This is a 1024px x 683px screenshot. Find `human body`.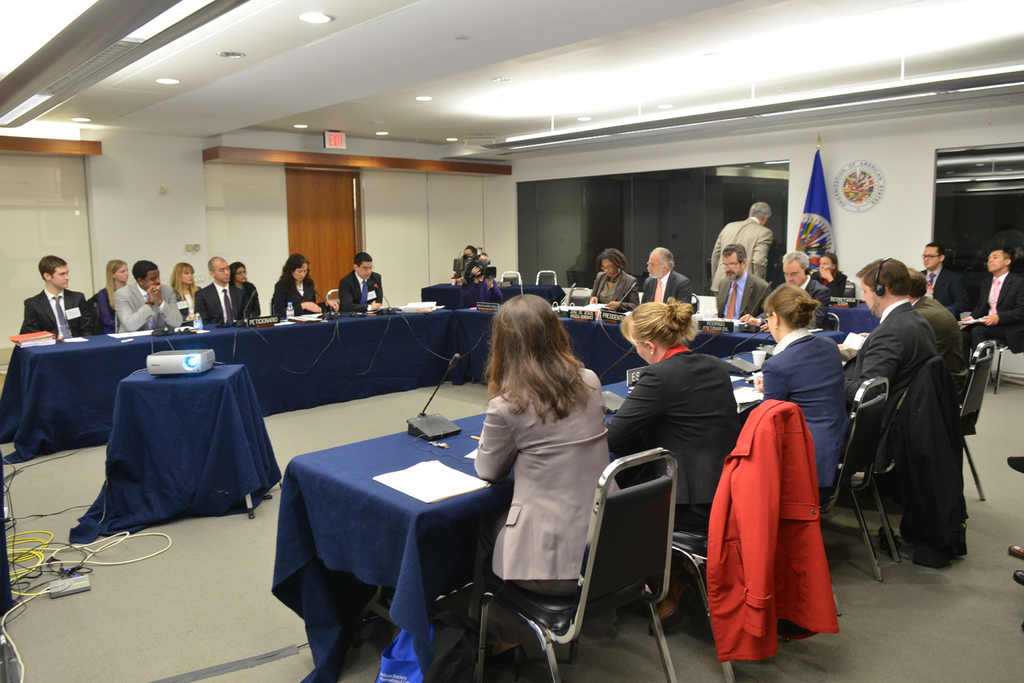
Bounding box: bbox=(577, 249, 633, 306).
